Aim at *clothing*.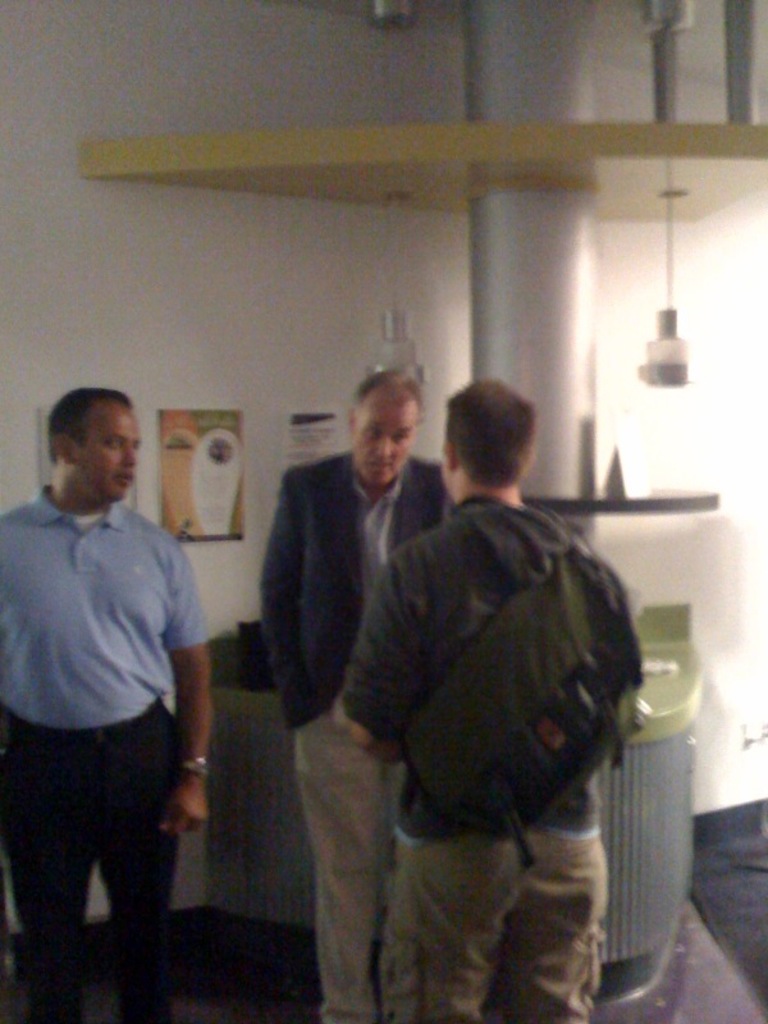
Aimed at [x1=5, y1=428, x2=215, y2=968].
